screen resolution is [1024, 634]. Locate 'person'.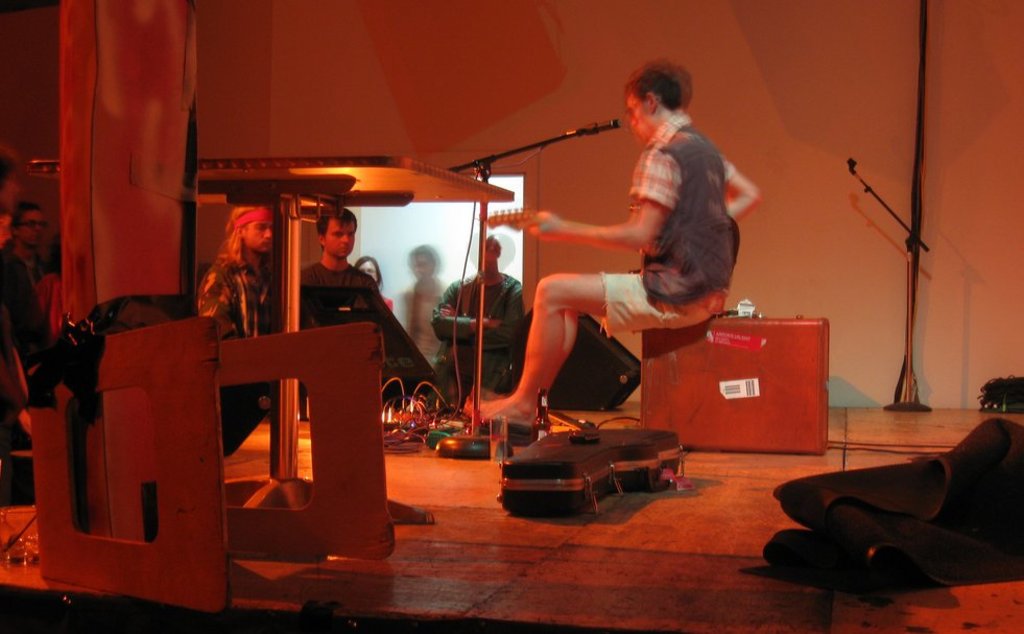
[0,151,14,224].
